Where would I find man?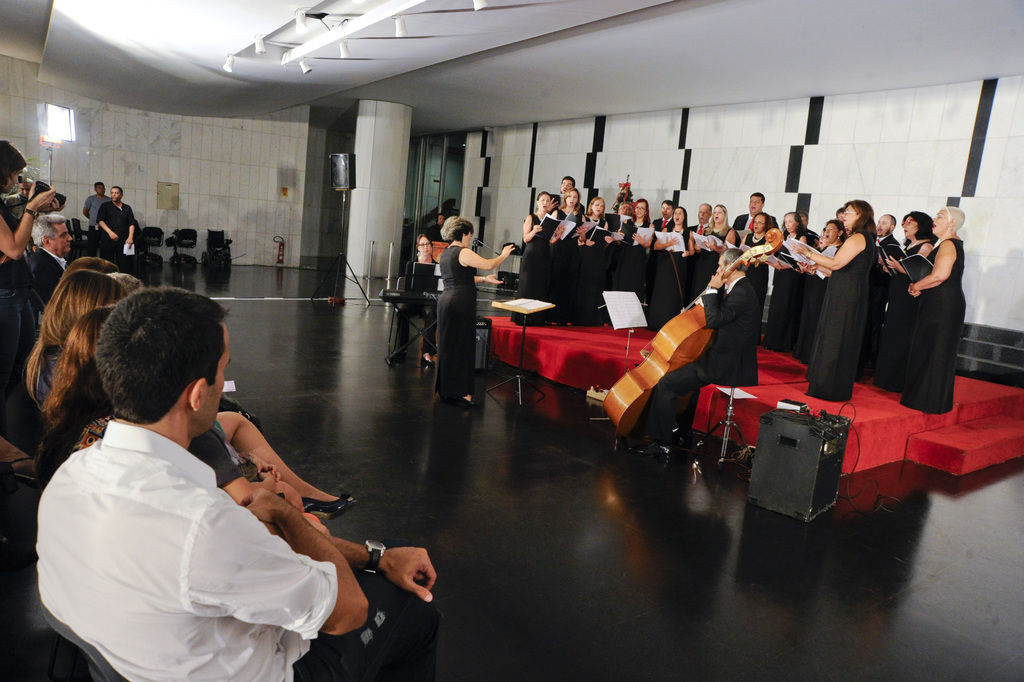
At (4, 181, 35, 224).
